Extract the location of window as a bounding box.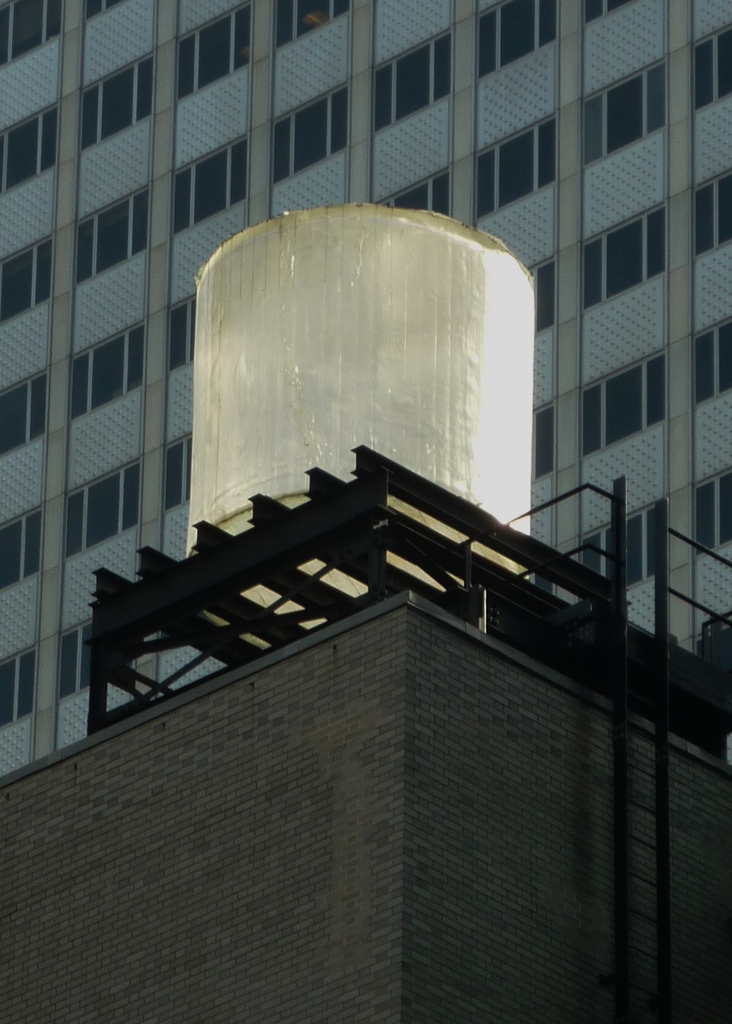
locate(0, 508, 43, 592).
